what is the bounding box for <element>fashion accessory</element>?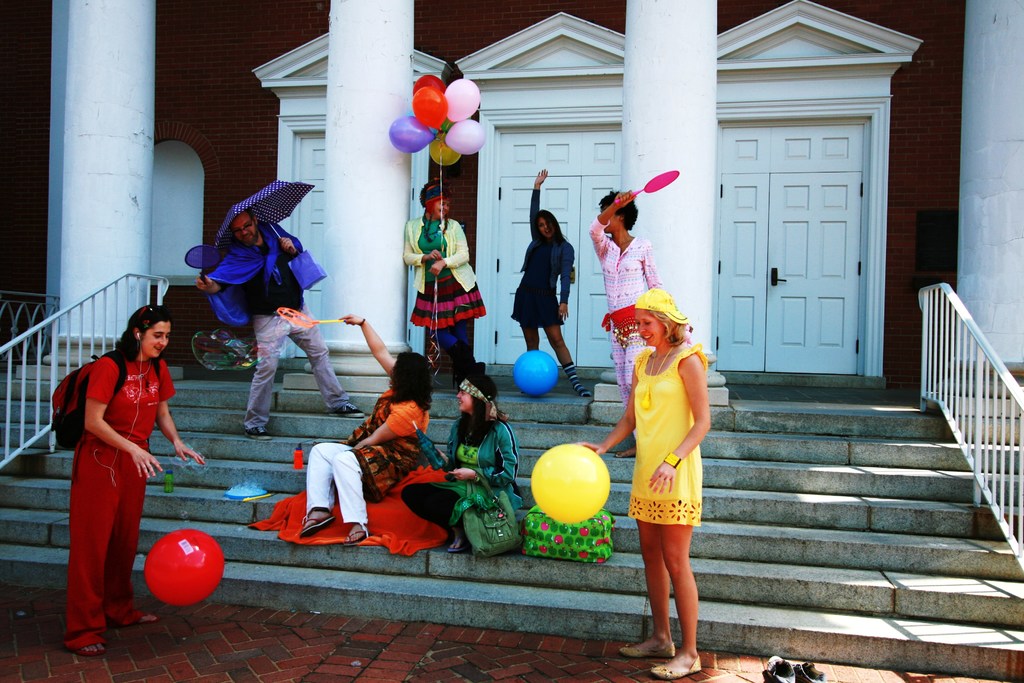
x1=248 y1=424 x2=270 y2=440.
